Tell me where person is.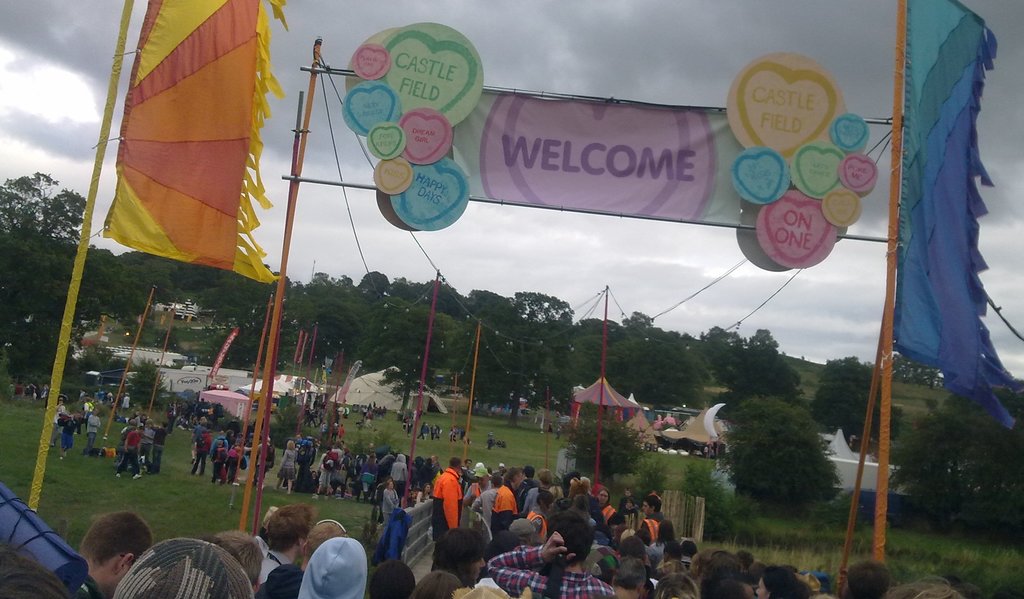
person is at 111/420/156/498.
